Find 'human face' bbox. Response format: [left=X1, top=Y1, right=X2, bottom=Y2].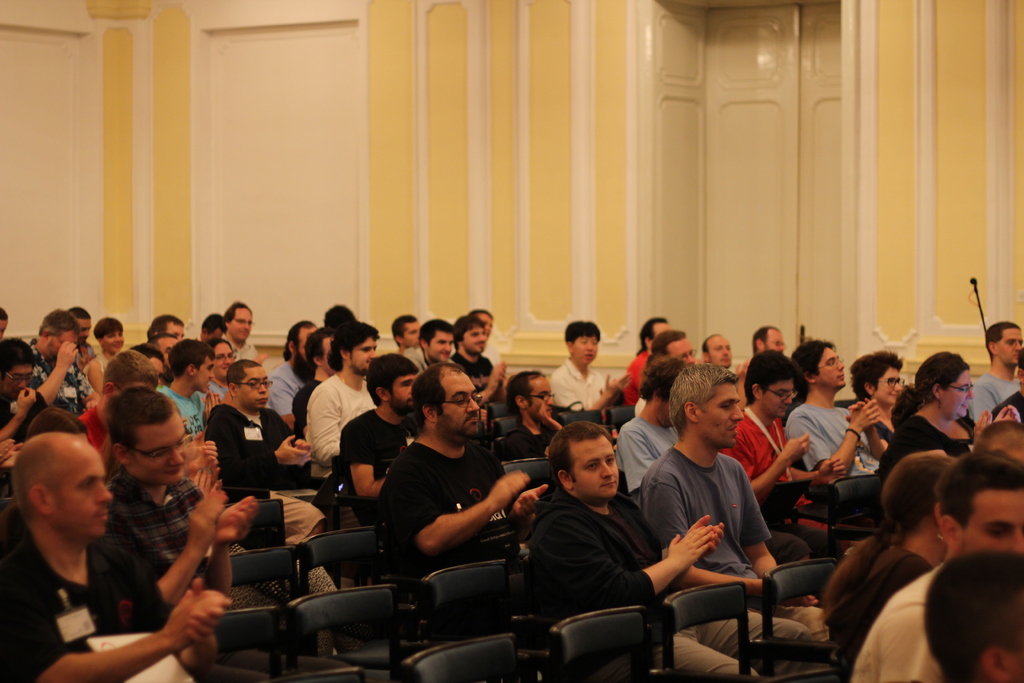
[left=428, top=330, right=453, bottom=365].
